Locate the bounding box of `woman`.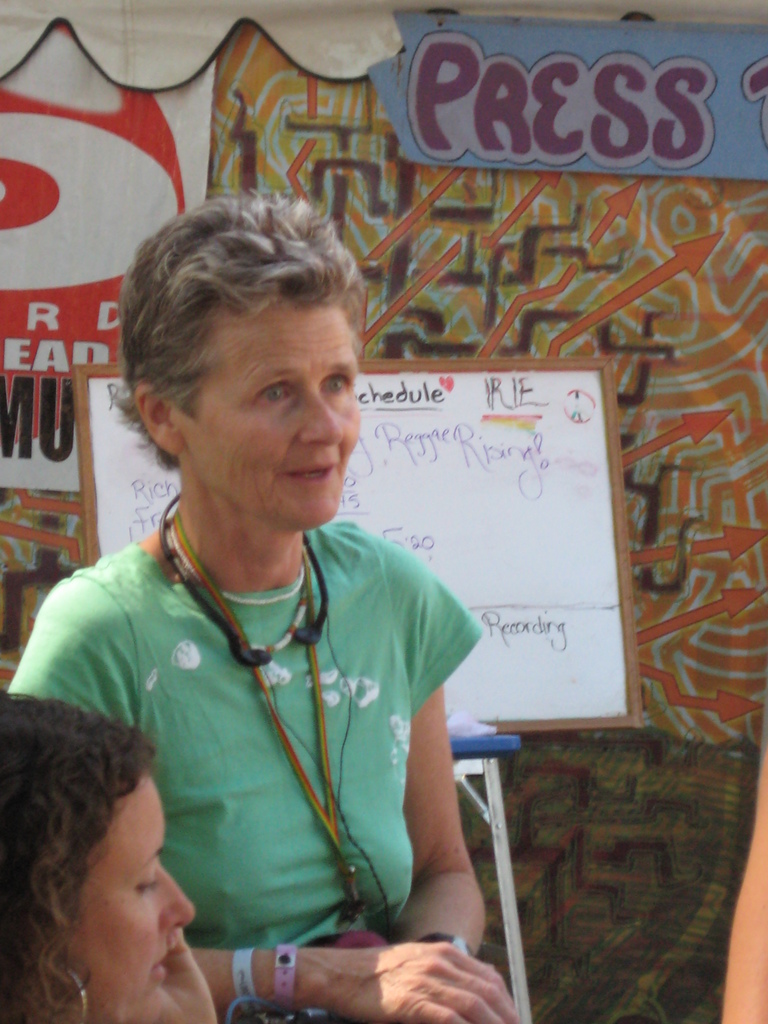
Bounding box: 26/207/538/1020.
